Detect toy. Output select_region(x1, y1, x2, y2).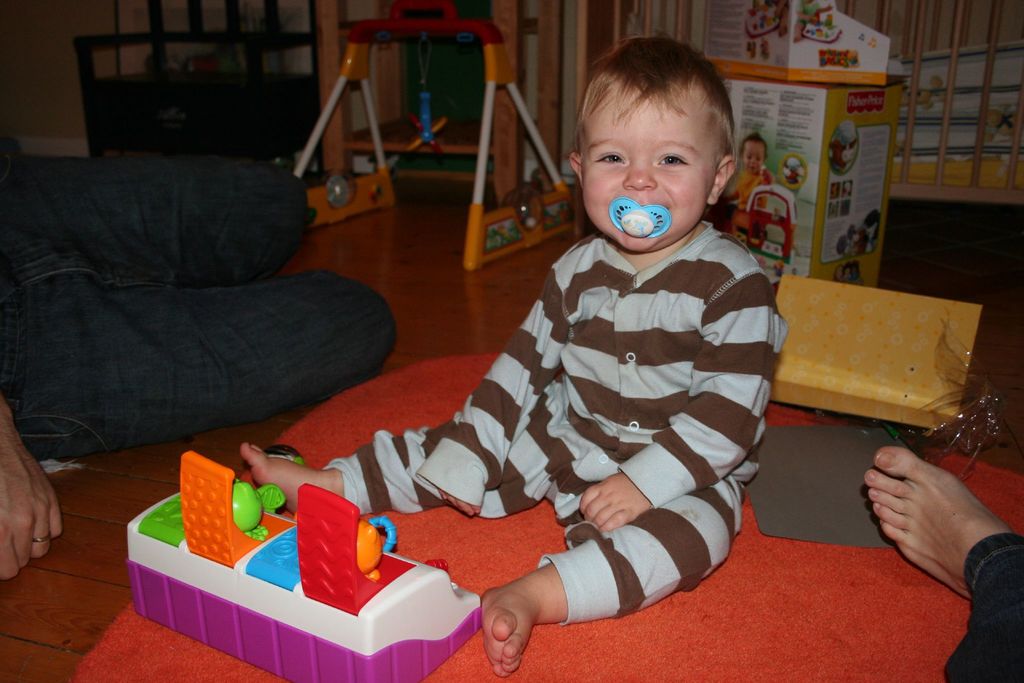
select_region(781, 153, 808, 192).
